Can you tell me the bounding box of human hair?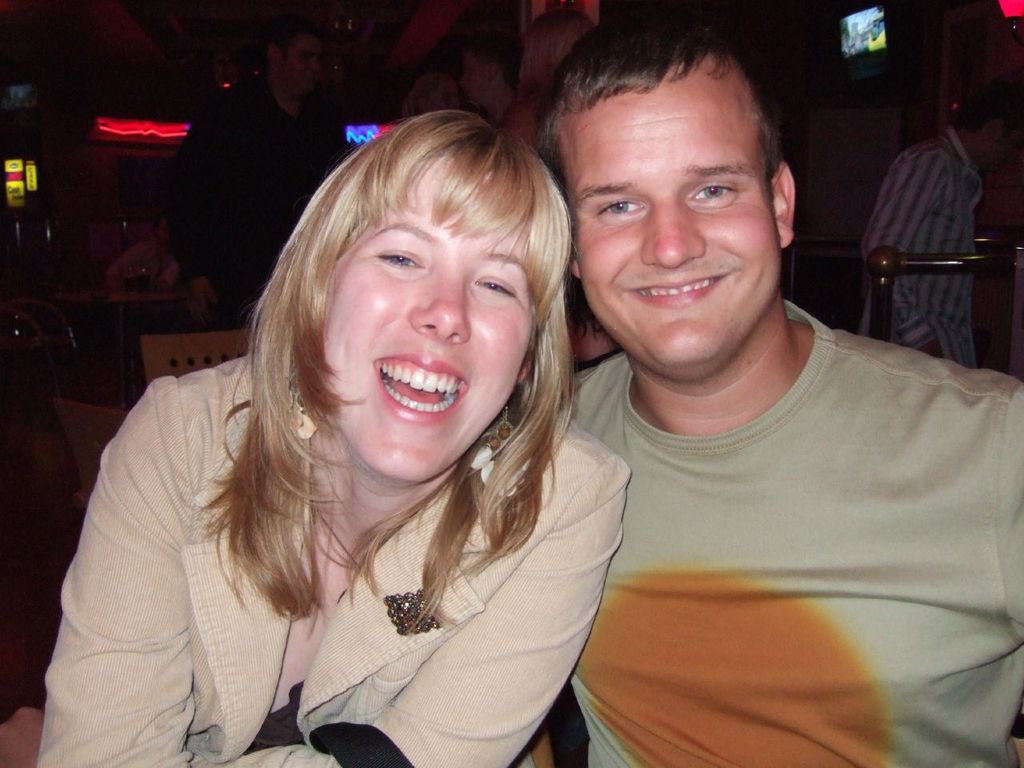
Rect(520, 5, 602, 93).
